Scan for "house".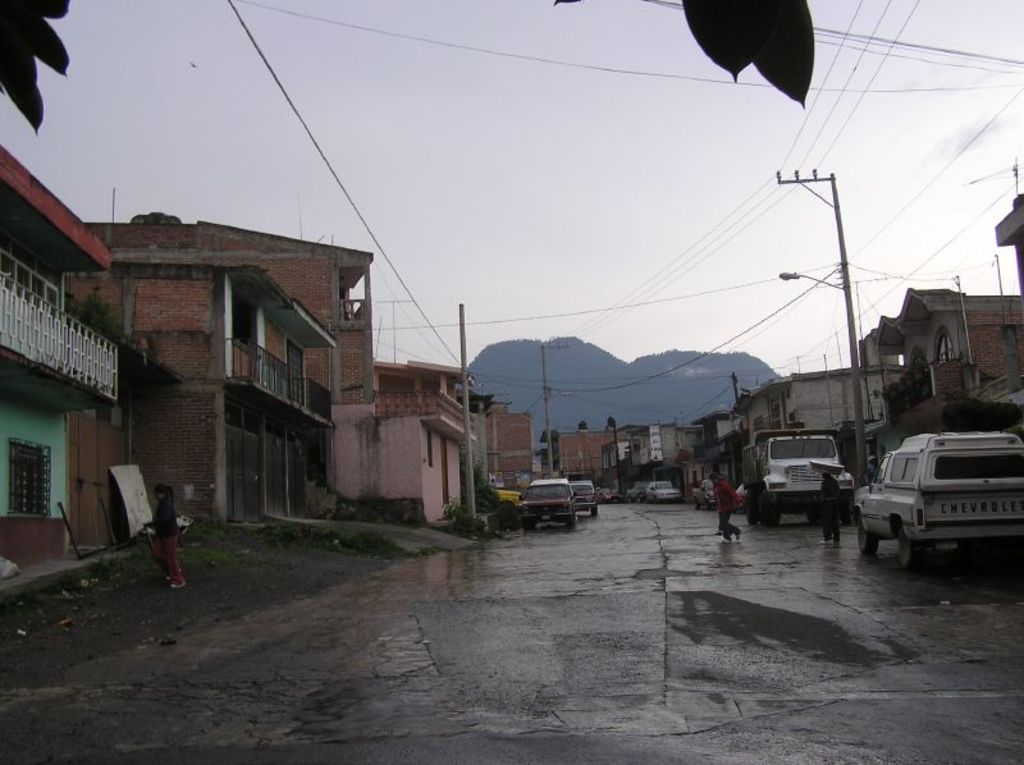
Scan result: (136, 220, 389, 537).
